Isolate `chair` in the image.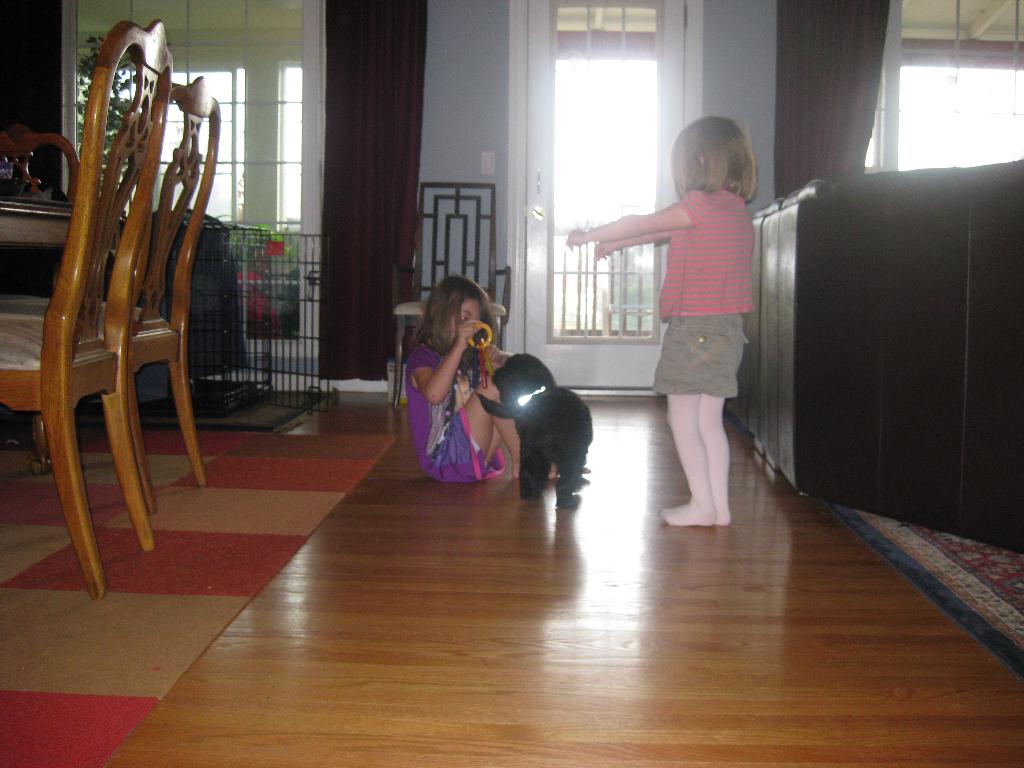
Isolated region: 0/72/211/511.
